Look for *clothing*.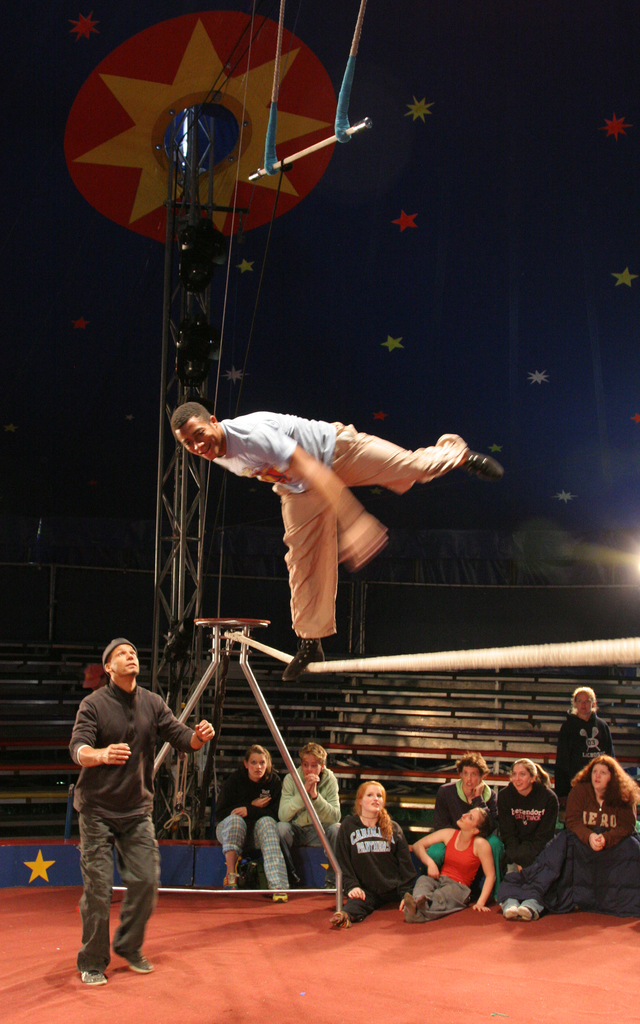
Found: (left=554, top=714, right=618, bottom=779).
